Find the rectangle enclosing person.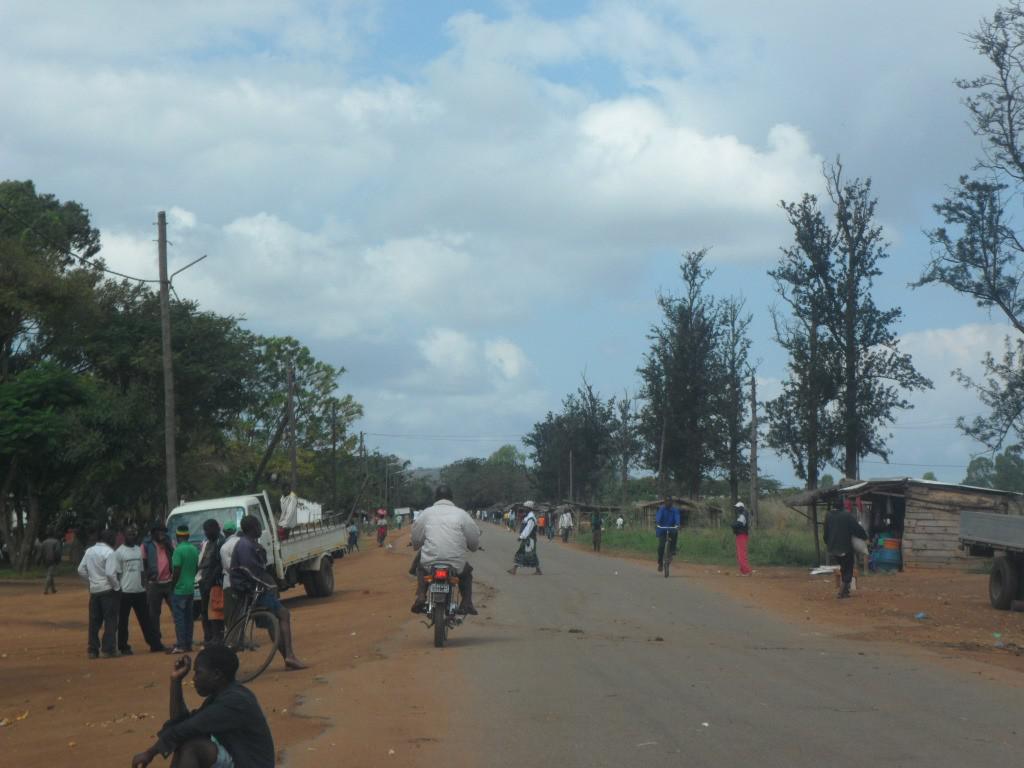
x1=349 y1=519 x2=365 y2=550.
